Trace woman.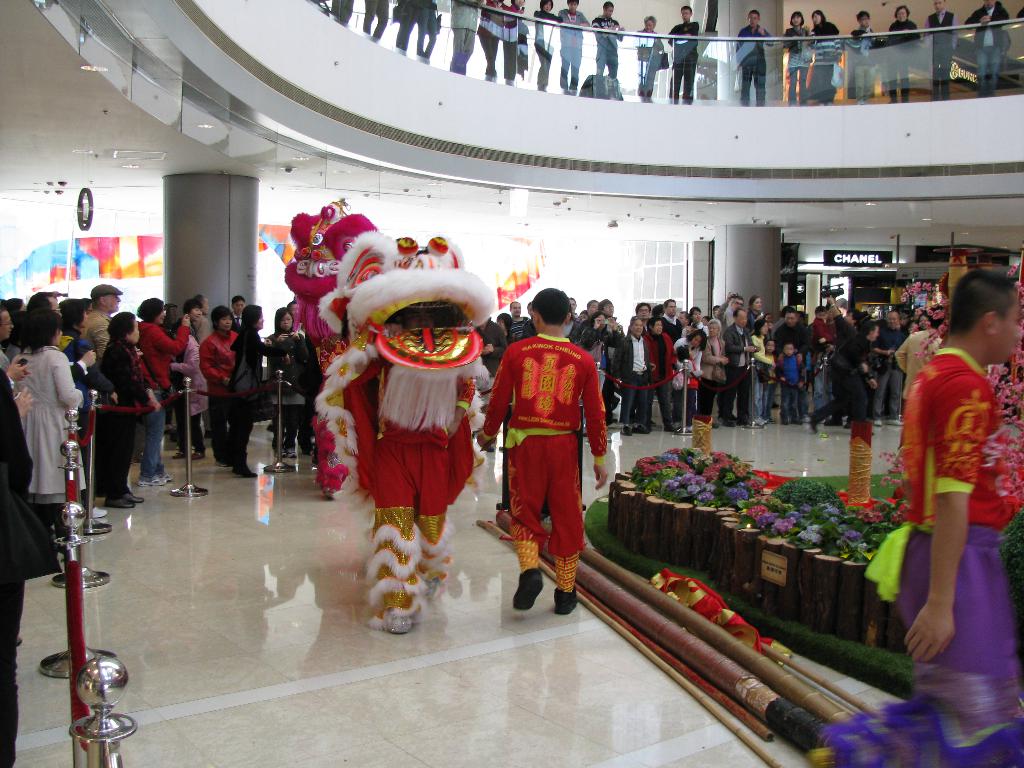
Traced to select_region(780, 10, 810, 106).
